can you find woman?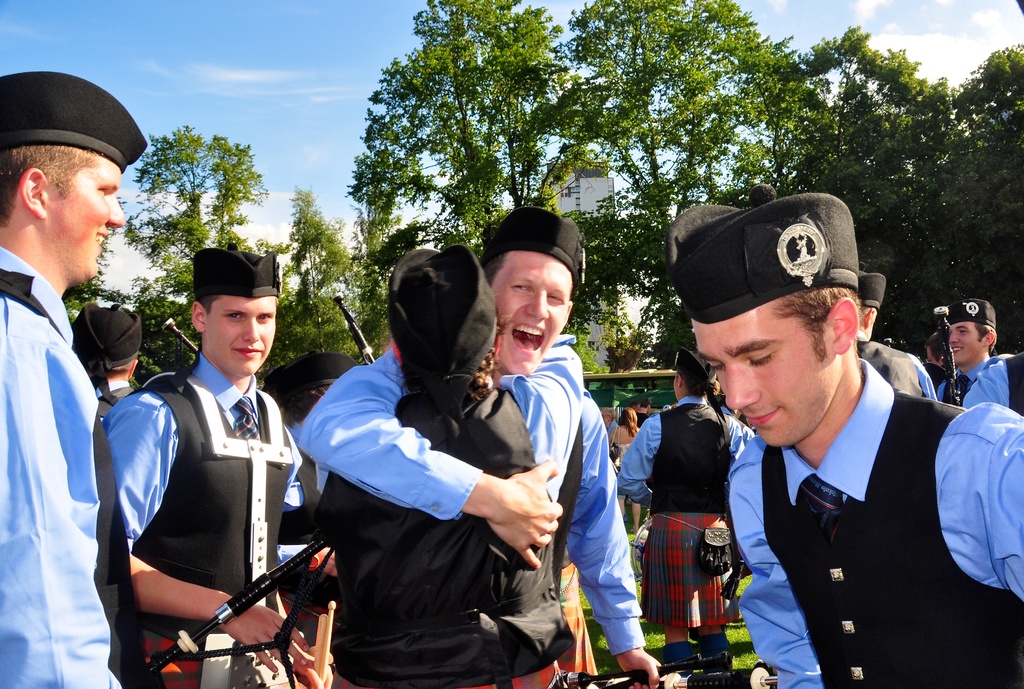
Yes, bounding box: (332, 230, 605, 672).
